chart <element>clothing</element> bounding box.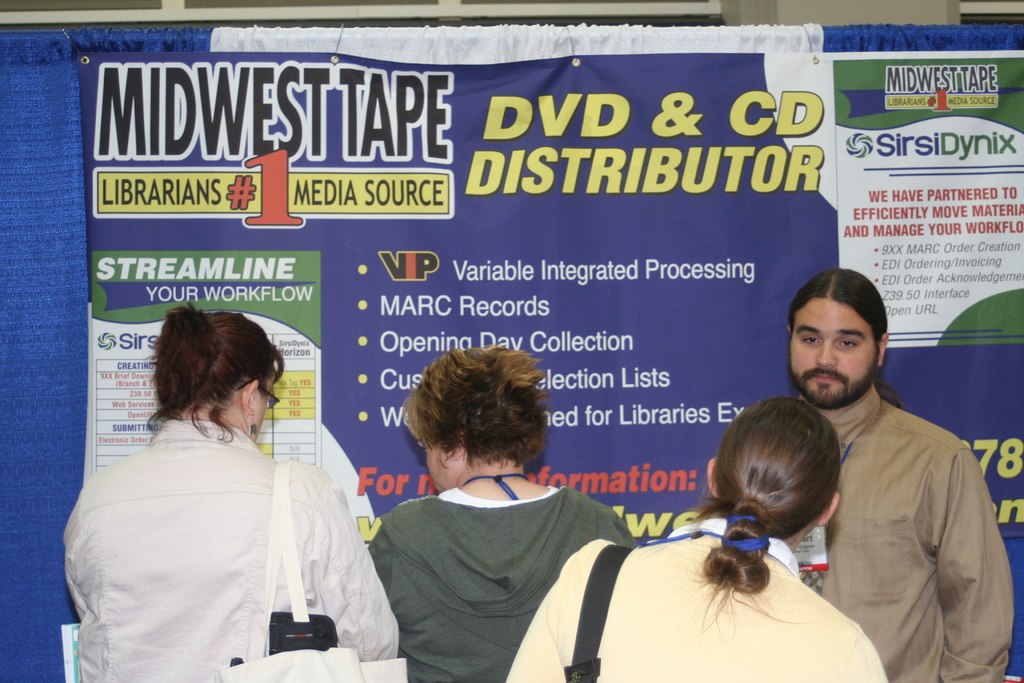
Charted: select_region(504, 518, 890, 682).
